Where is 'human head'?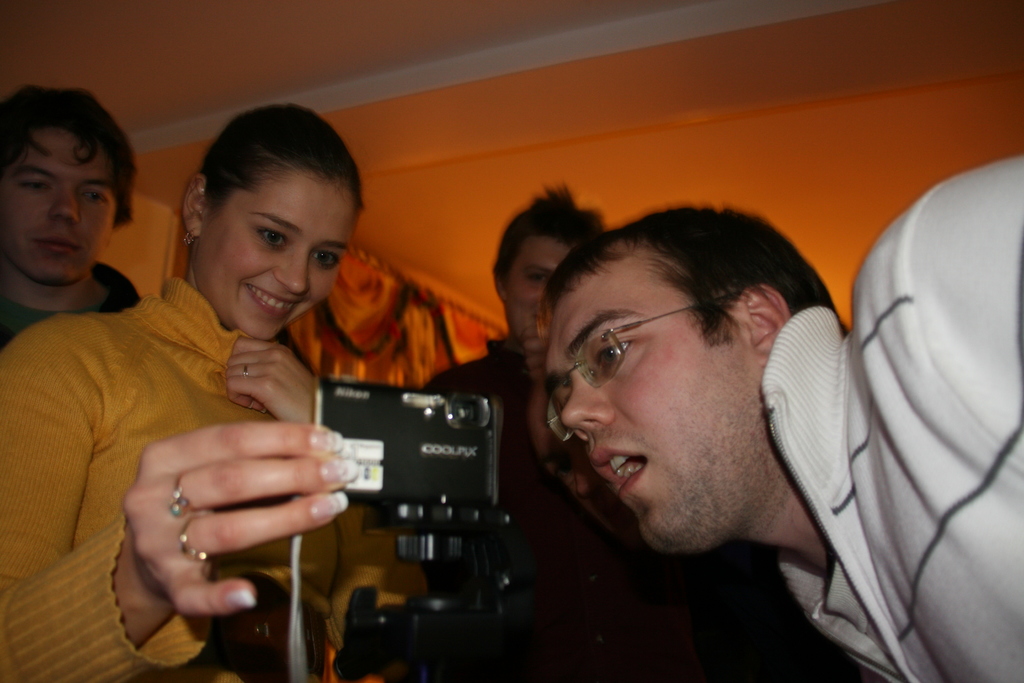
x1=179 y1=100 x2=362 y2=345.
